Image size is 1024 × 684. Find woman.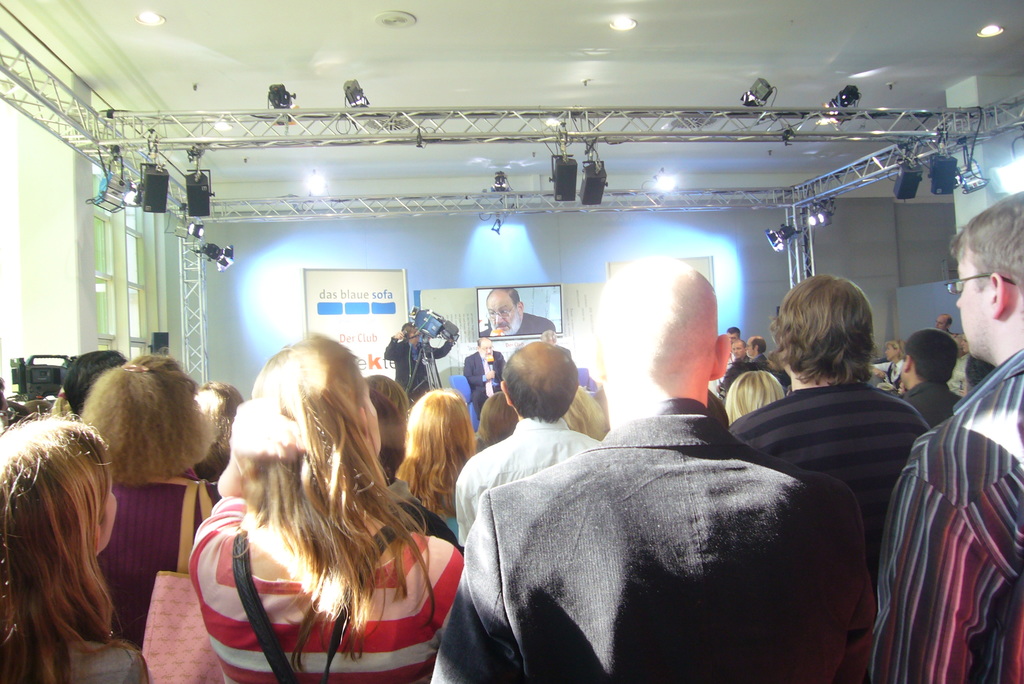
<region>93, 348, 215, 653</region>.
